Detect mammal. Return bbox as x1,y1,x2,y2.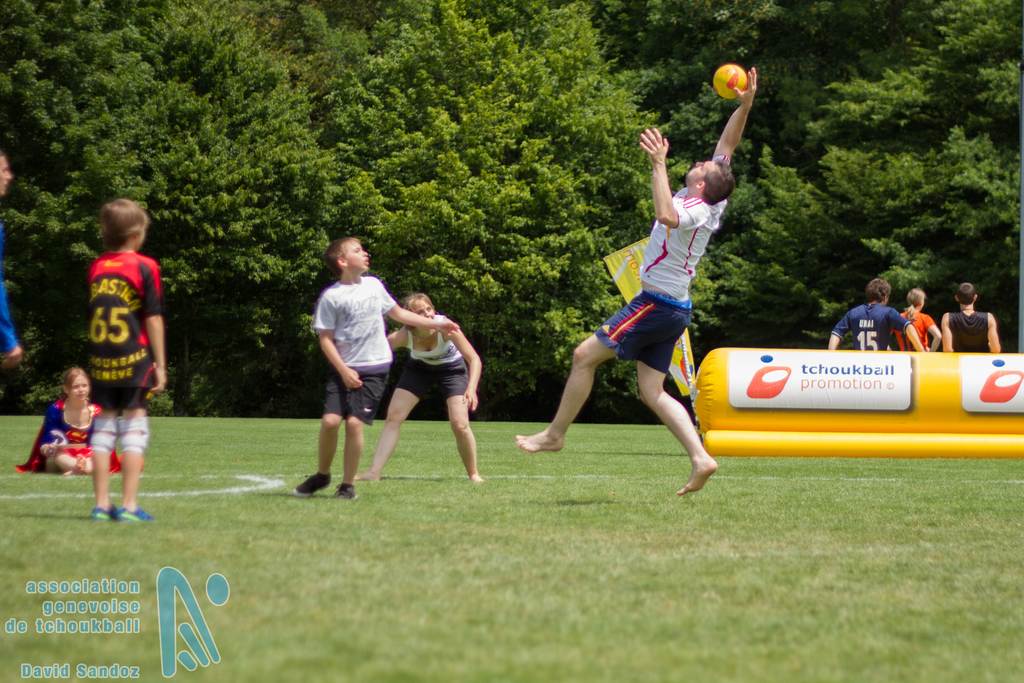
942,283,1001,354.
